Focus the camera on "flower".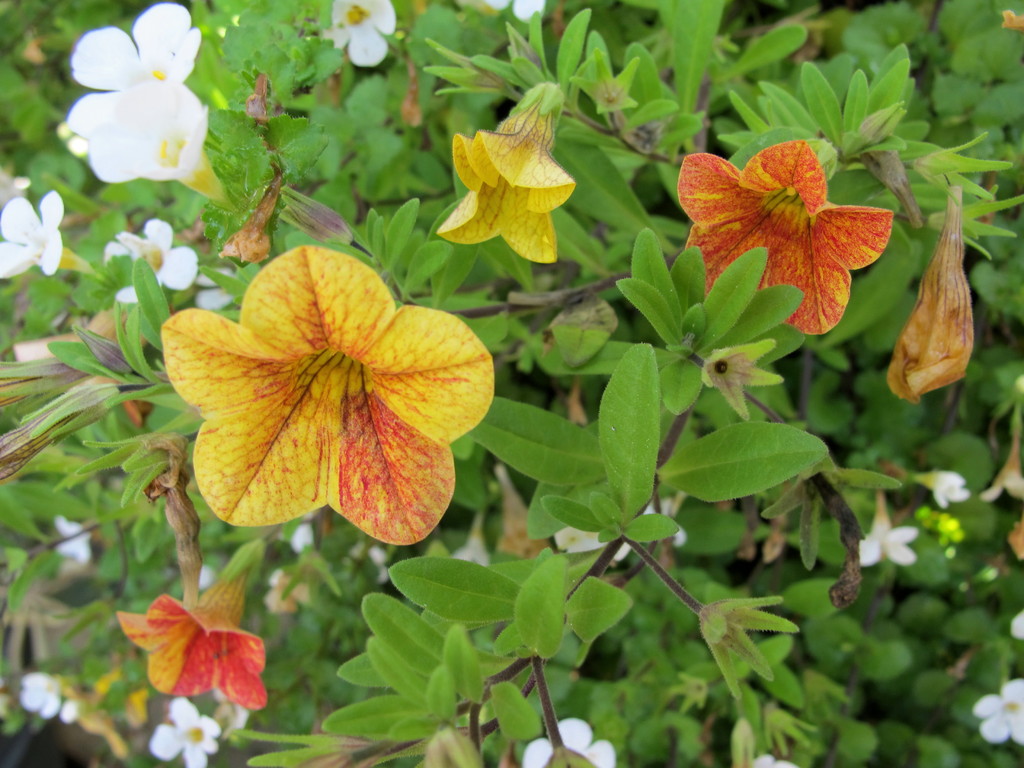
Focus region: box(469, 0, 545, 26).
